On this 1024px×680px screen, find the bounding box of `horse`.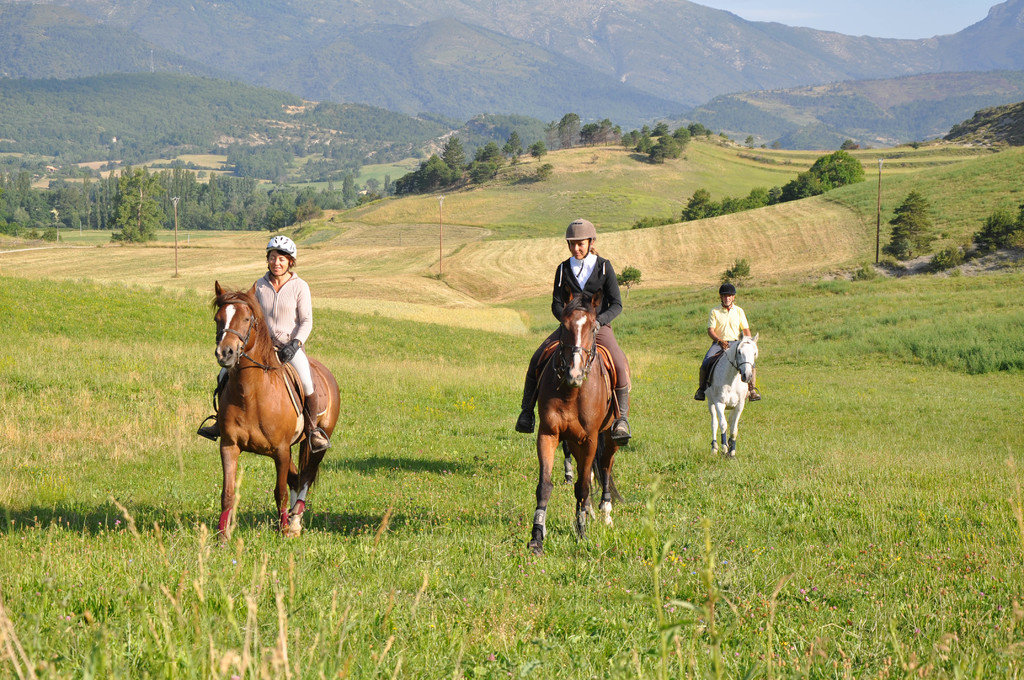
Bounding box: box=[210, 278, 341, 535].
